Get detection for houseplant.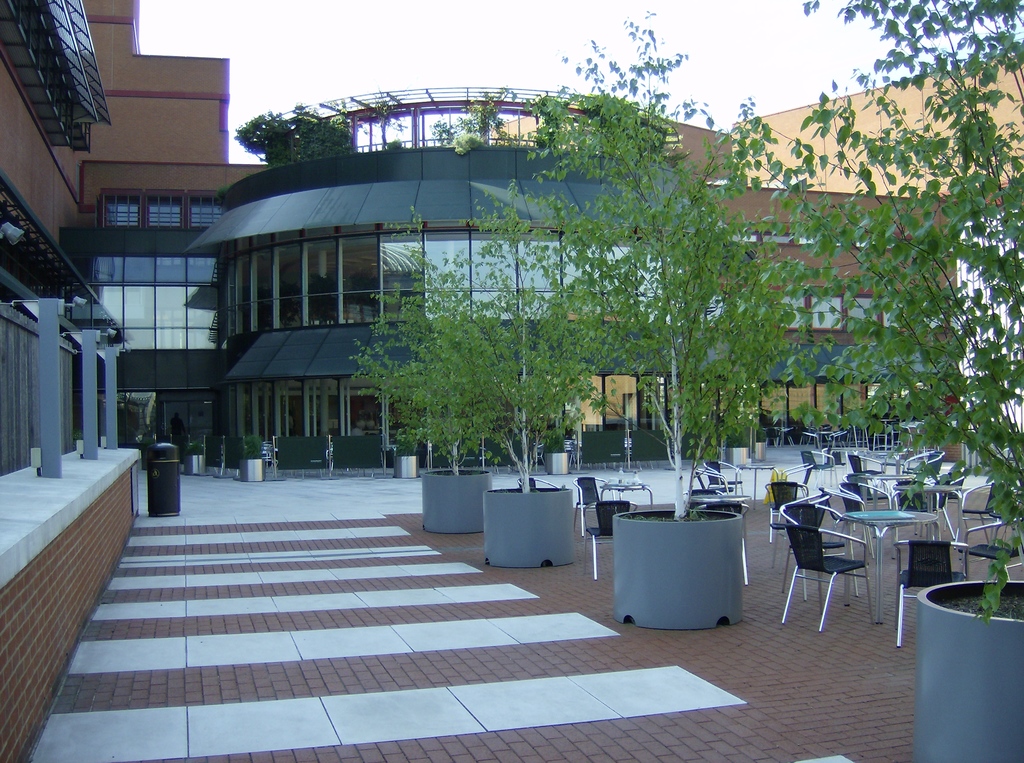
Detection: crop(726, 0, 1023, 762).
